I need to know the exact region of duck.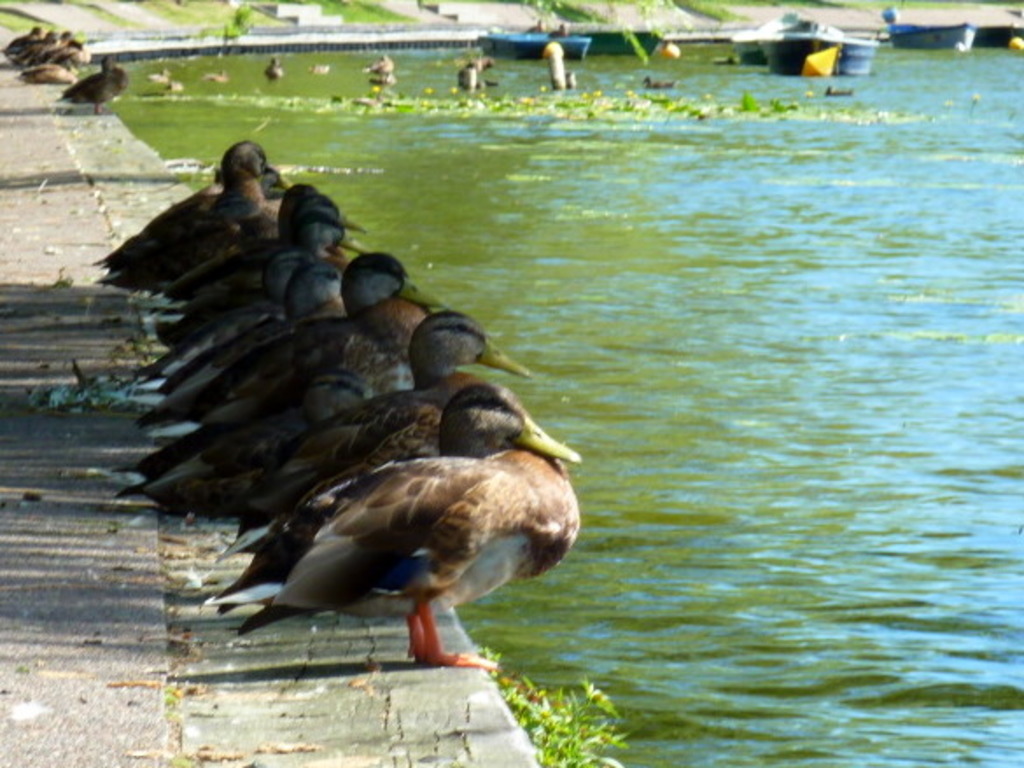
Region: box(144, 66, 170, 84).
